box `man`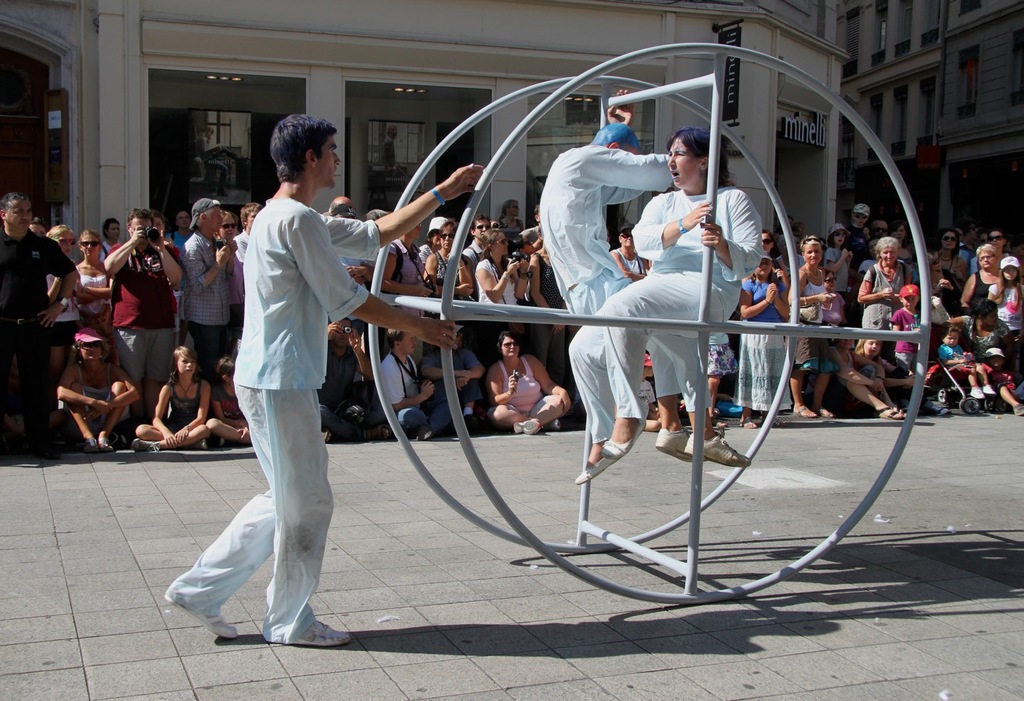
BBox(182, 196, 236, 382)
